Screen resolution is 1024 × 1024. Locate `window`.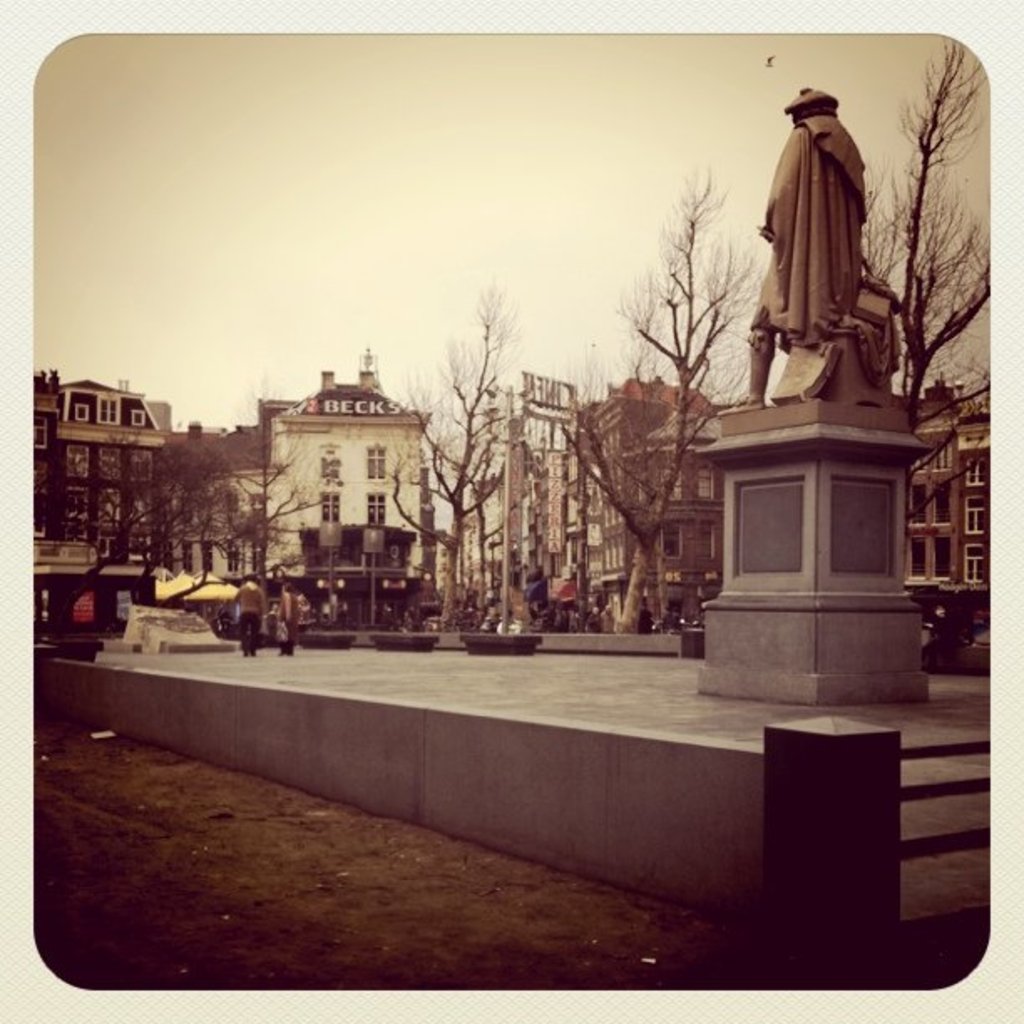
Rect(201, 542, 216, 574).
